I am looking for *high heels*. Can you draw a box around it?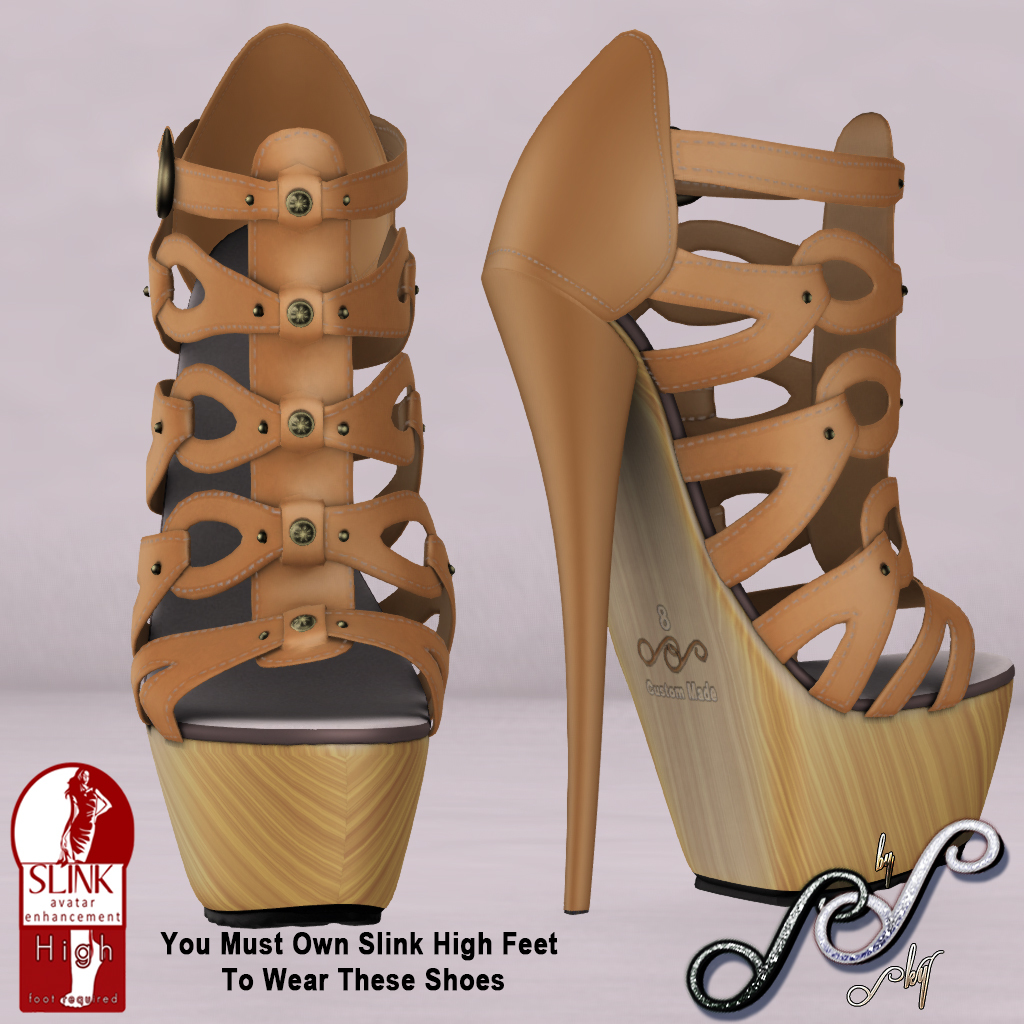
Sure, the bounding box is <box>133,26,459,931</box>.
